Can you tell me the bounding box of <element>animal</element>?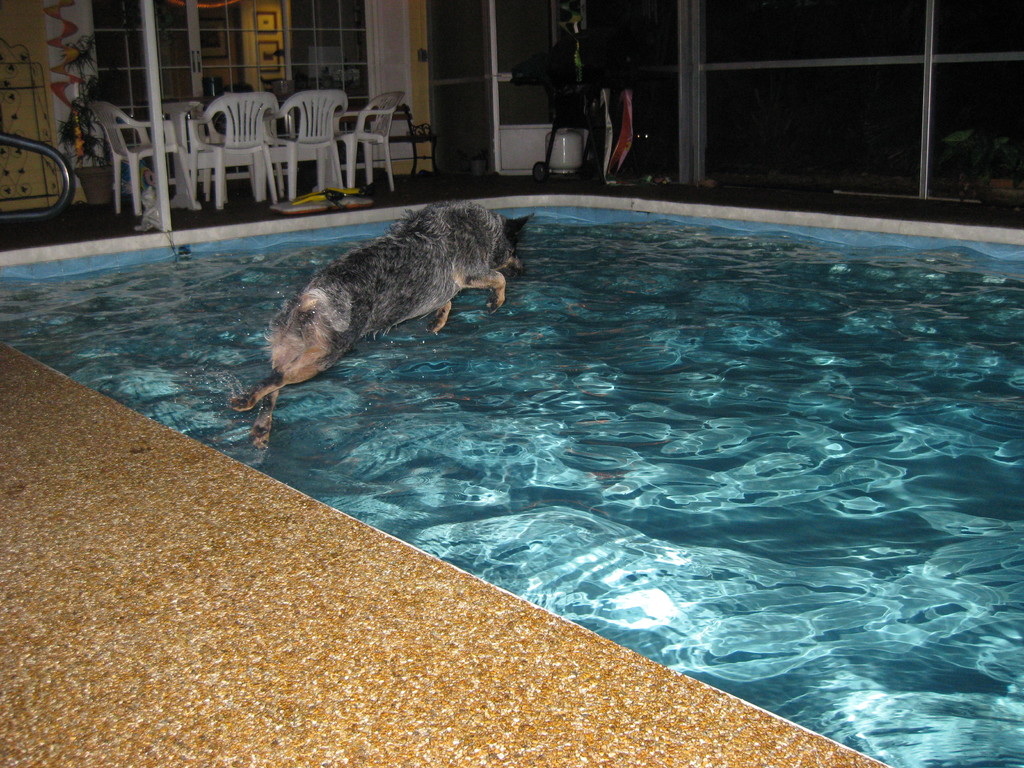
<bbox>230, 204, 536, 451</bbox>.
